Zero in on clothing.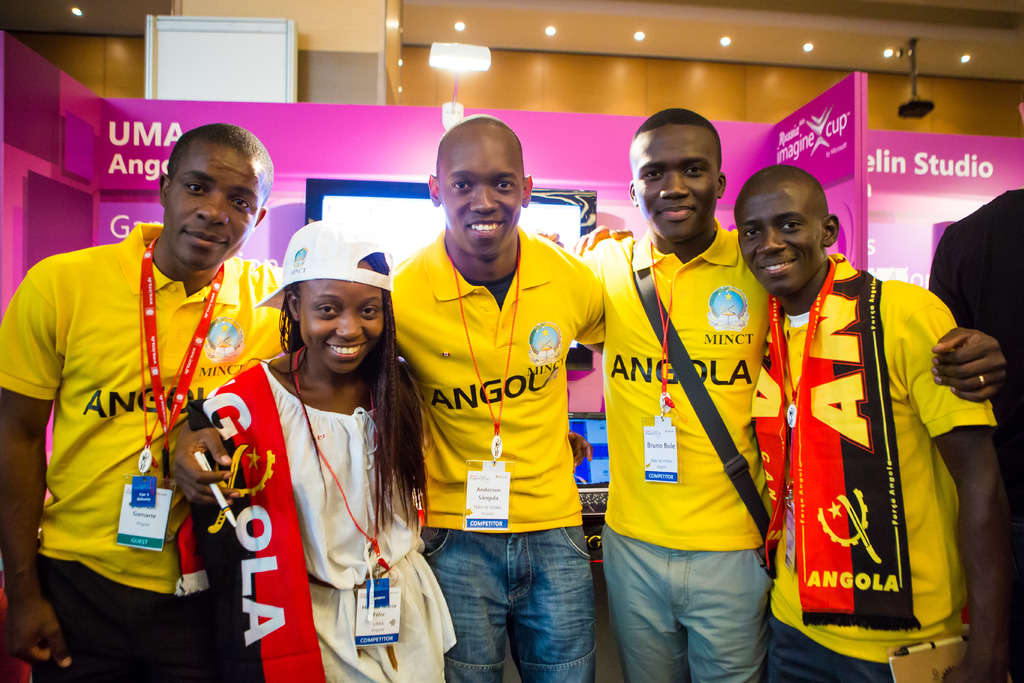
Zeroed in: 566, 215, 796, 667.
